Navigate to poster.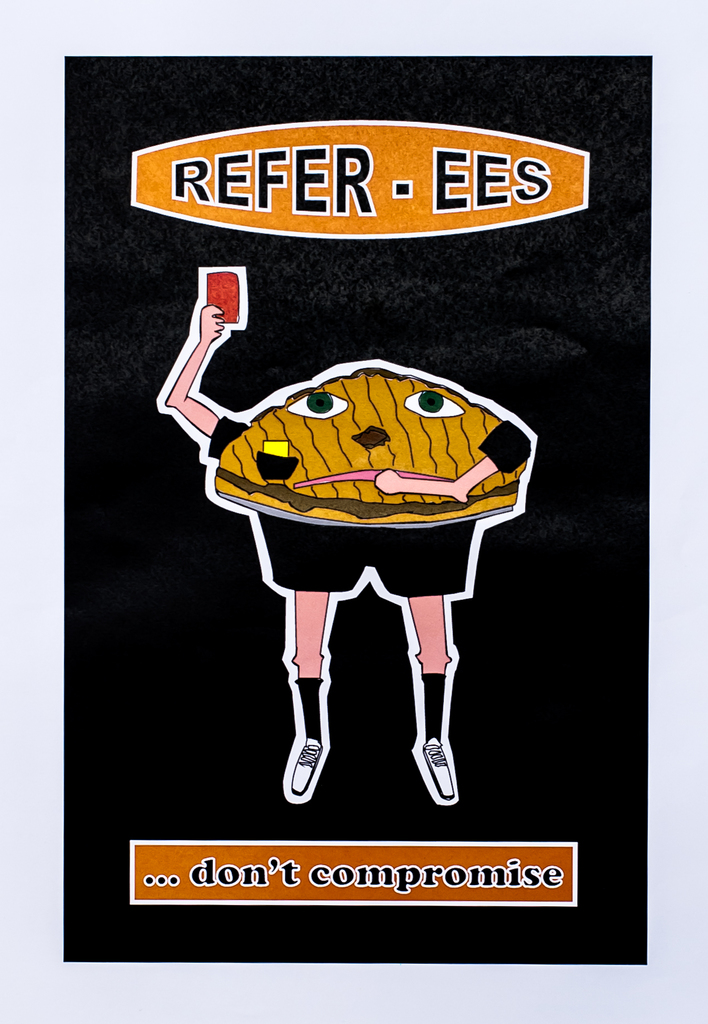
Navigation target: (left=3, top=0, right=707, bottom=1015).
